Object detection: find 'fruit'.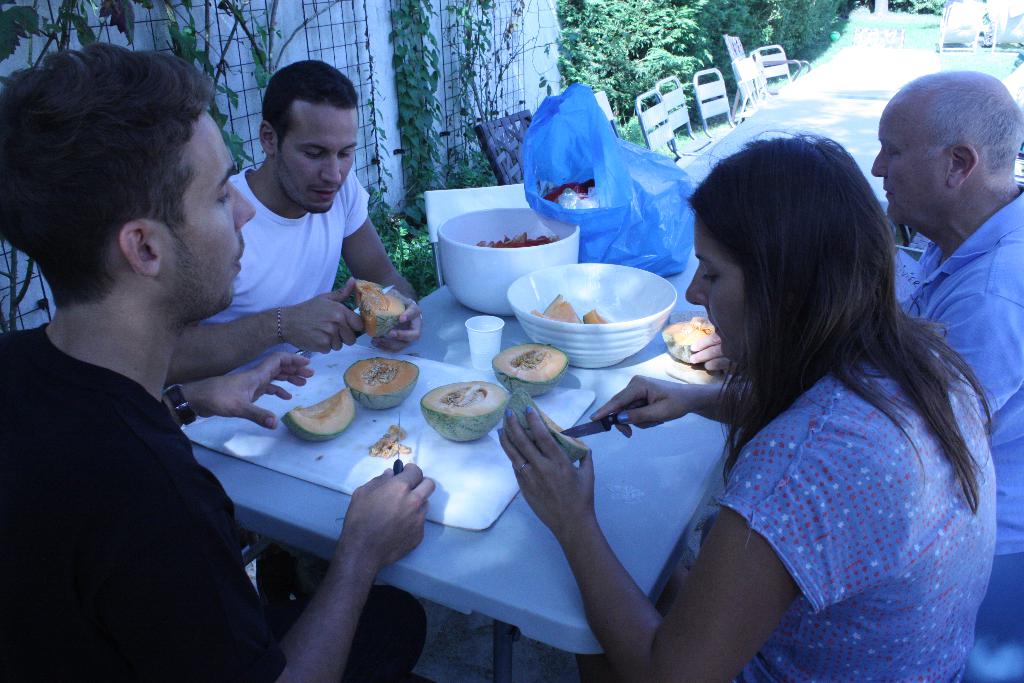
x1=282 y1=390 x2=358 y2=445.
